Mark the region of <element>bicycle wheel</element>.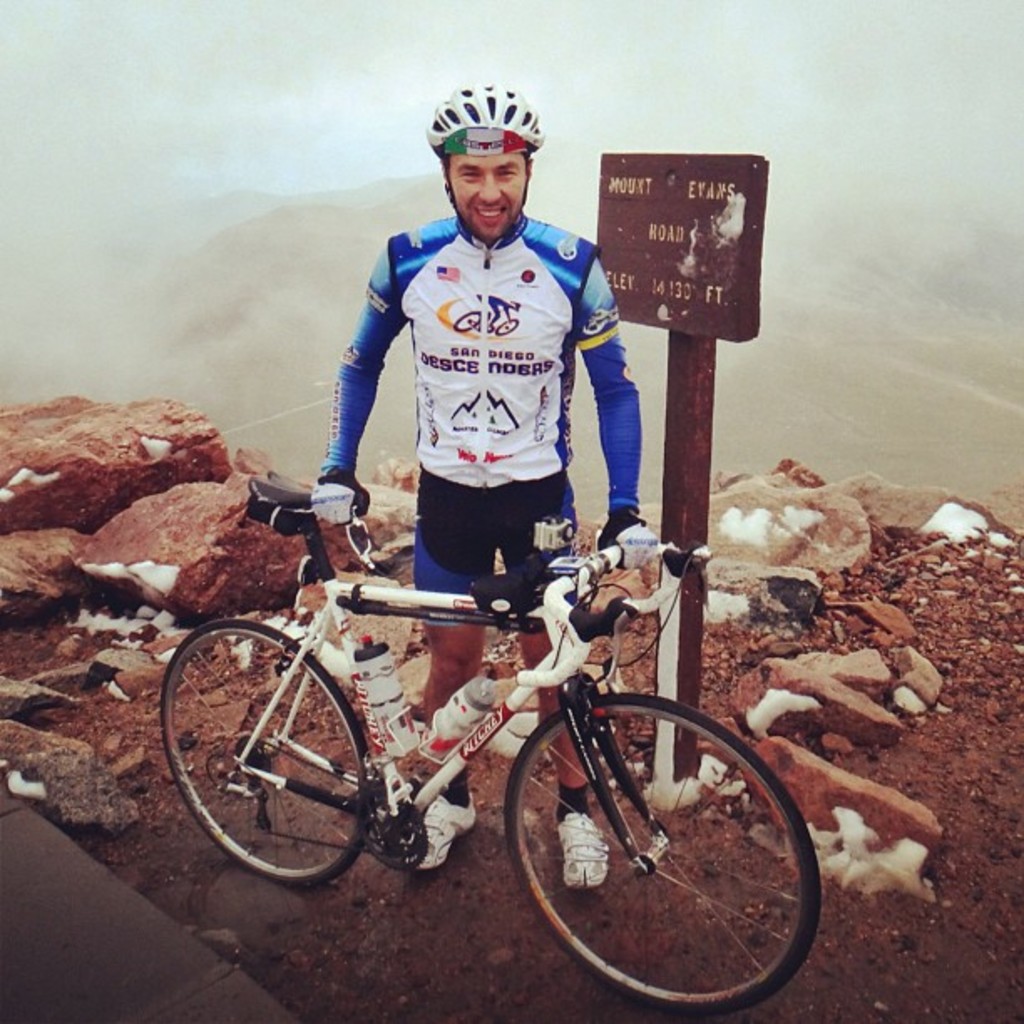
Region: 505, 683, 833, 1009.
